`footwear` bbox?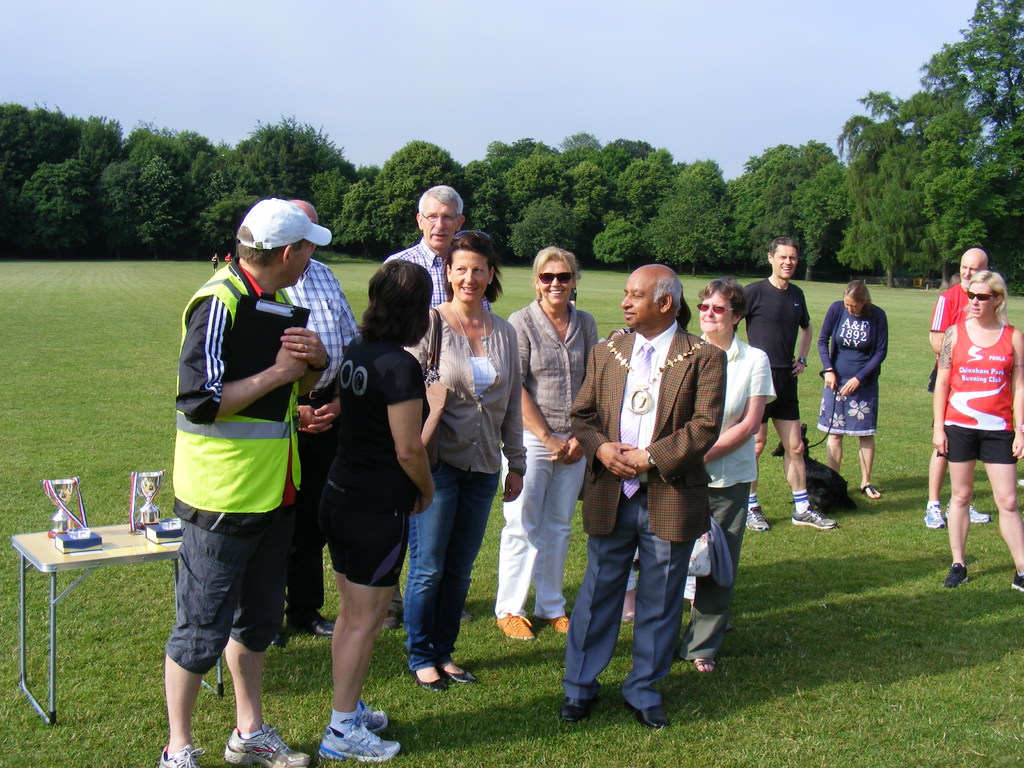
x1=623, y1=591, x2=637, y2=625
